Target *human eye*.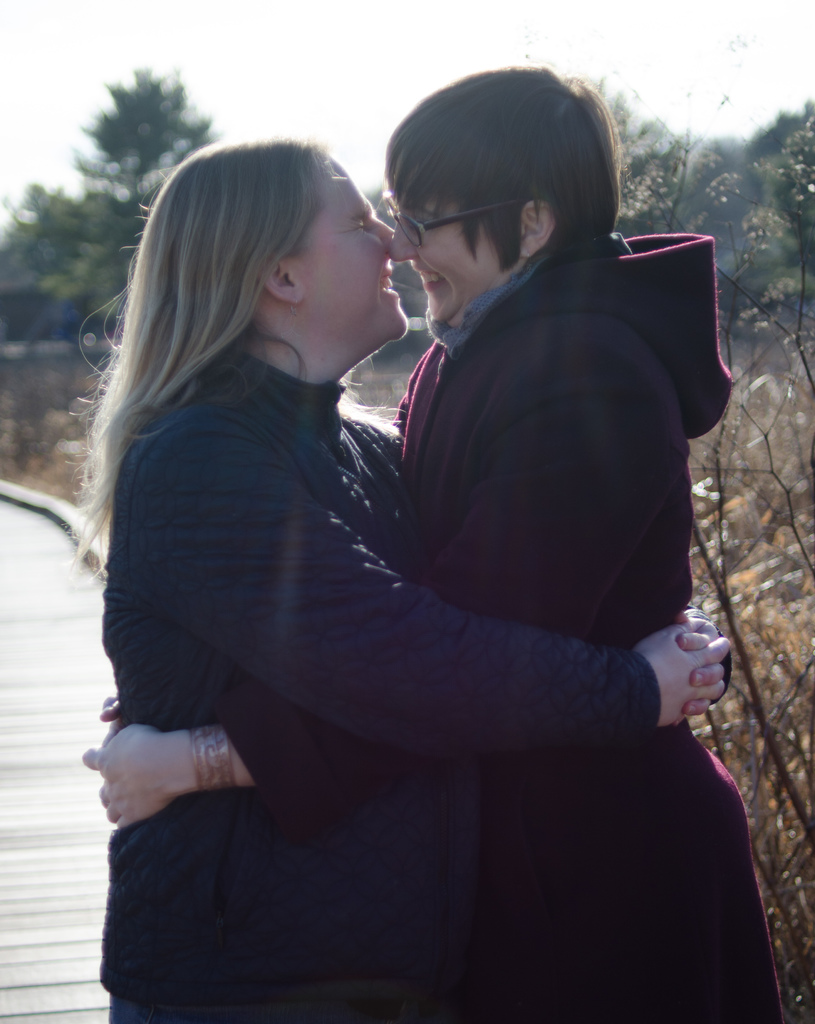
Target region: 409:212:433:238.
